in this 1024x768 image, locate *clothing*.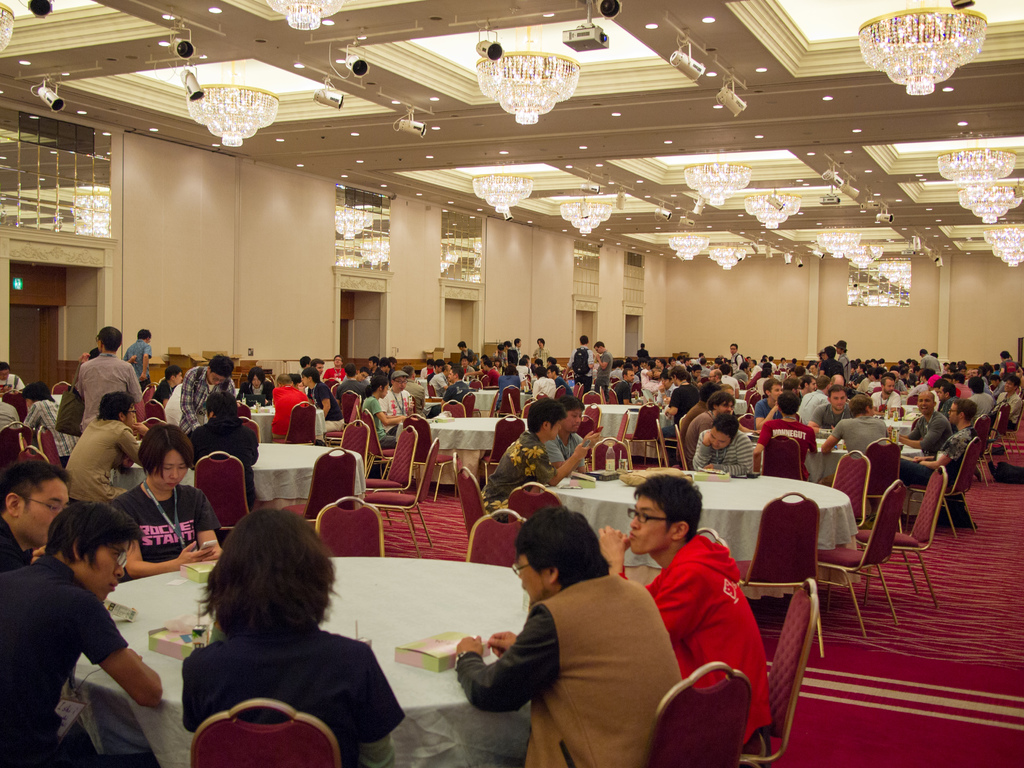
Bounding box: x1=75, y1=352, x2=150, y2=435.
